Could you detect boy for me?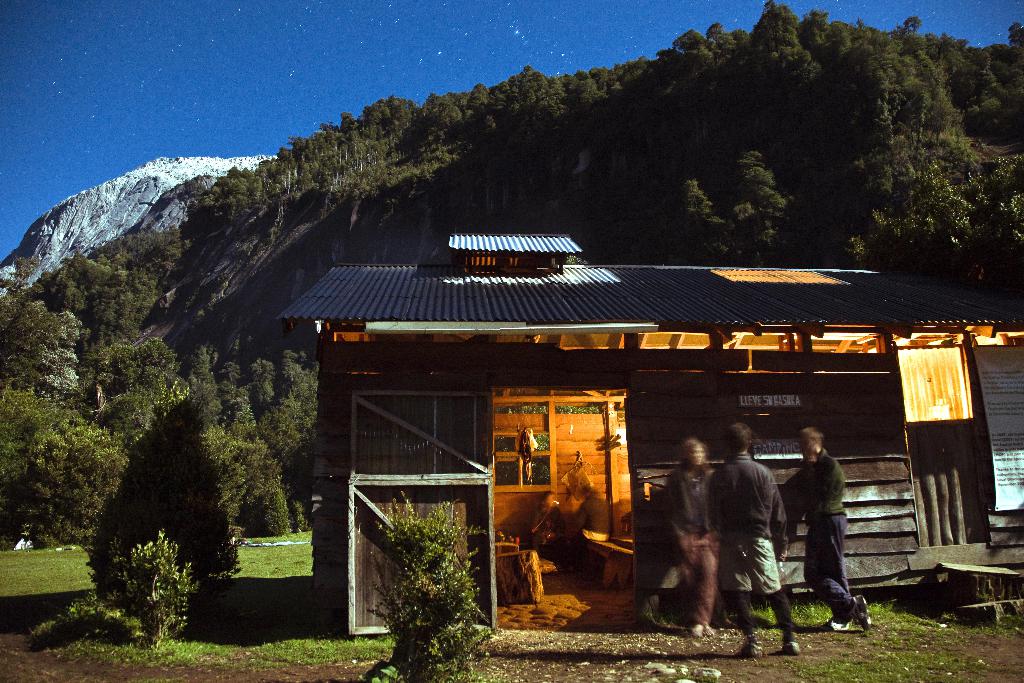
Detection result: [x1=701, y1=416, x2=794, y2=661].
